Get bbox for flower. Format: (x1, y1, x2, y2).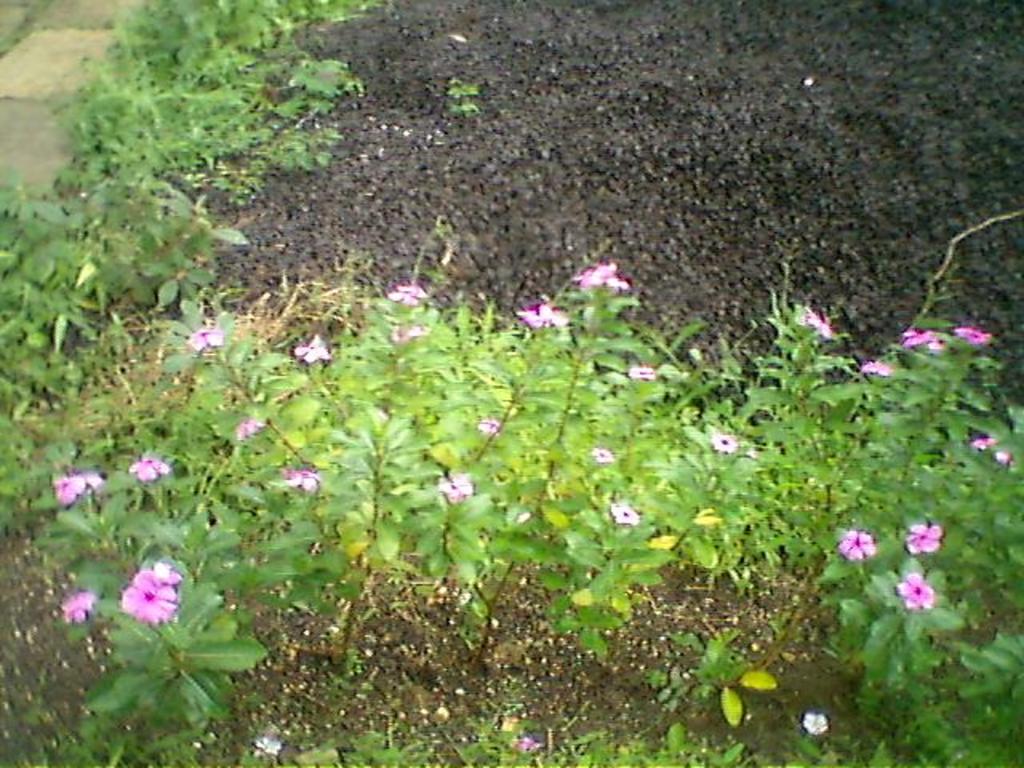
(512, 728, 542, 757).
